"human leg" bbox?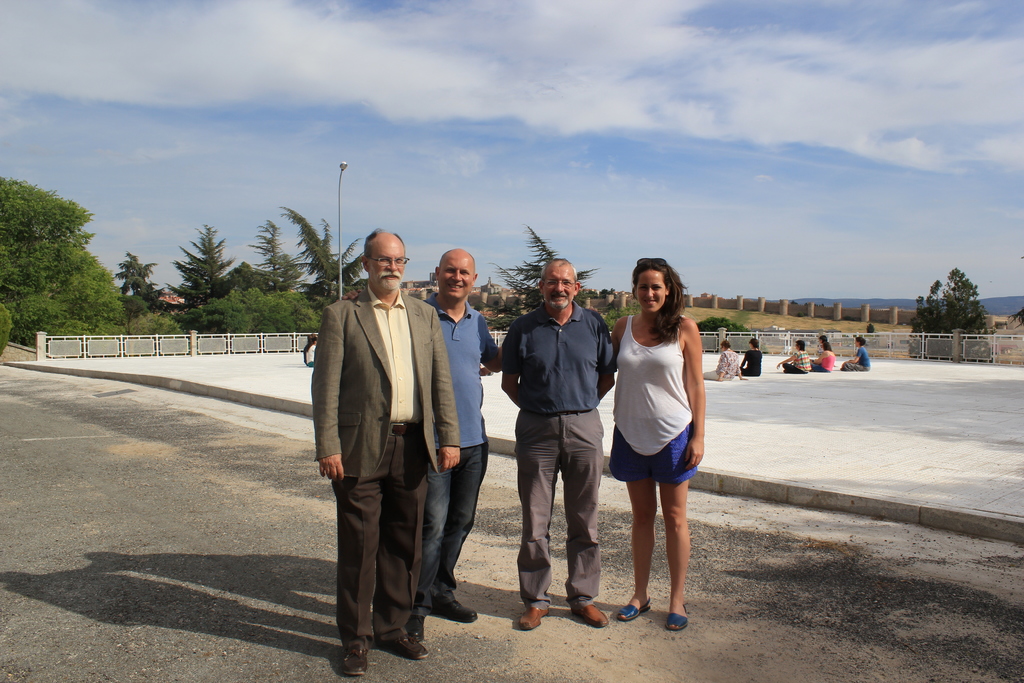
(left=567, top=413, right=604, bottom=623)
